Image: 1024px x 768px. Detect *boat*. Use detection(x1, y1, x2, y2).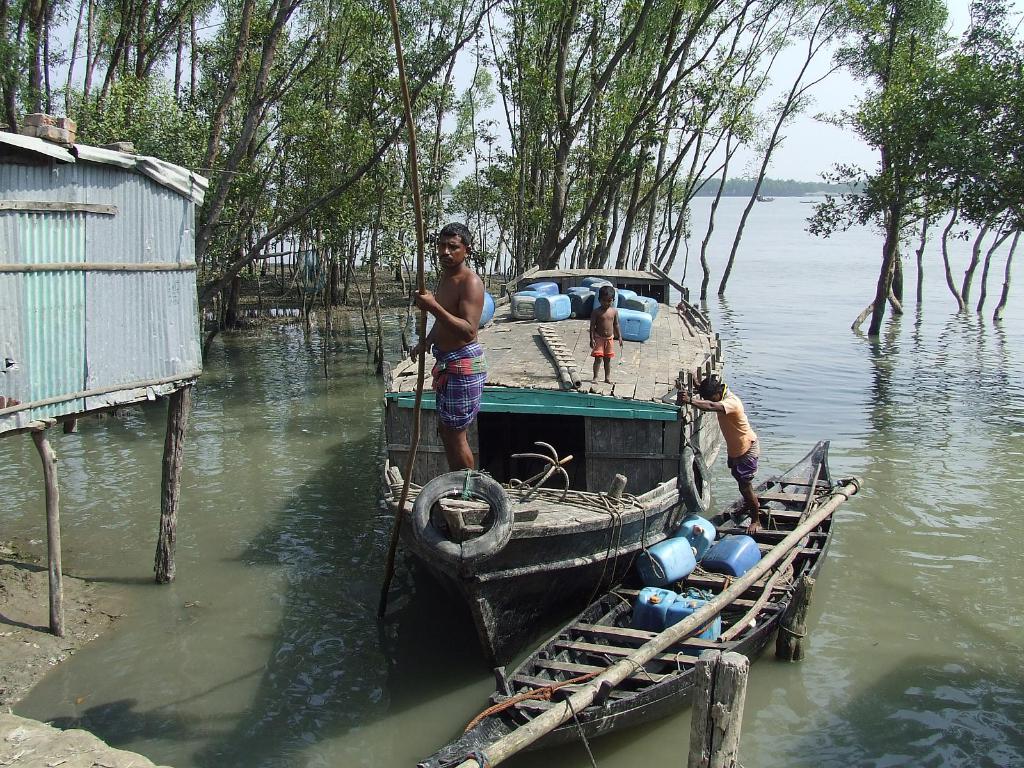
detection(370, 252, 780, 718).
